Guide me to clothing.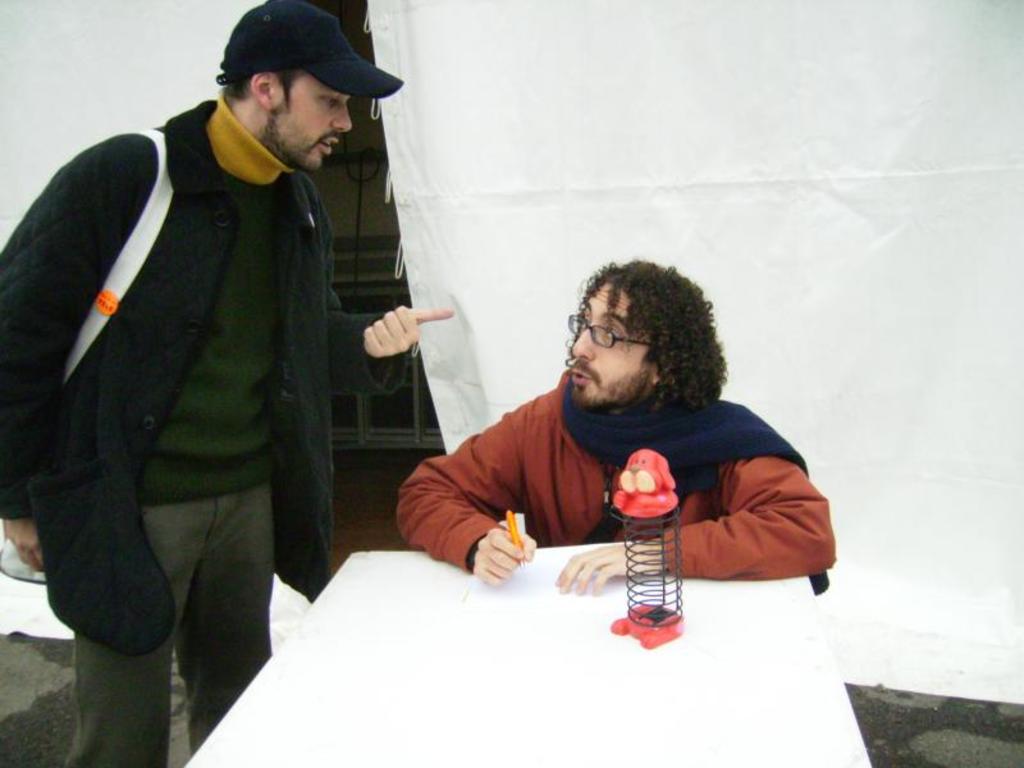
Guidance: BBox(22, 52, 356, 700).
